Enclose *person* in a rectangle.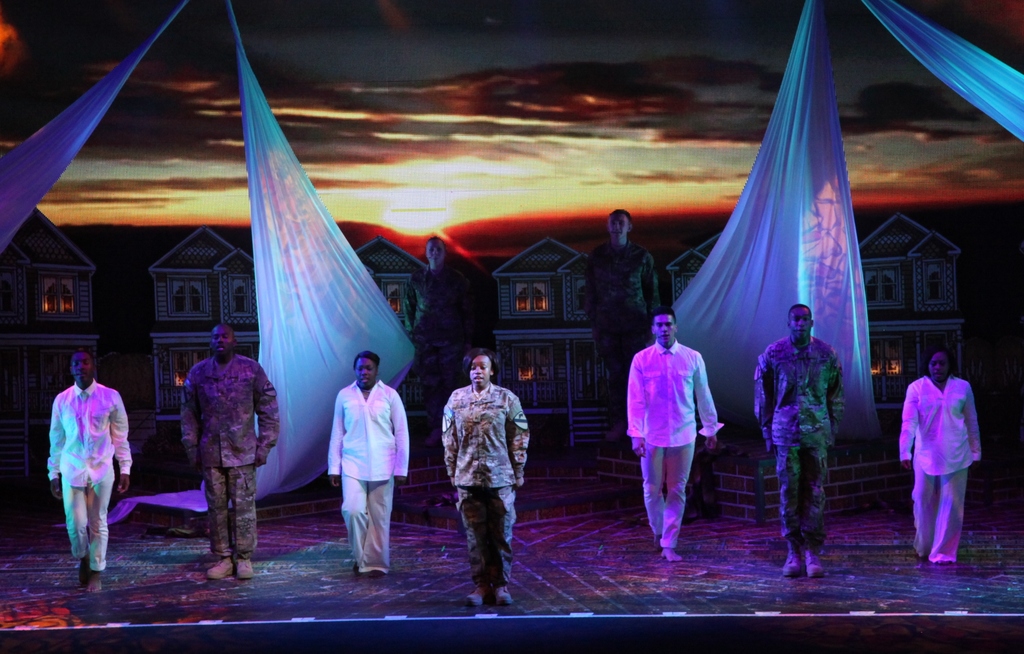
[x1=586, y1=207, x2=661, y2=433].
